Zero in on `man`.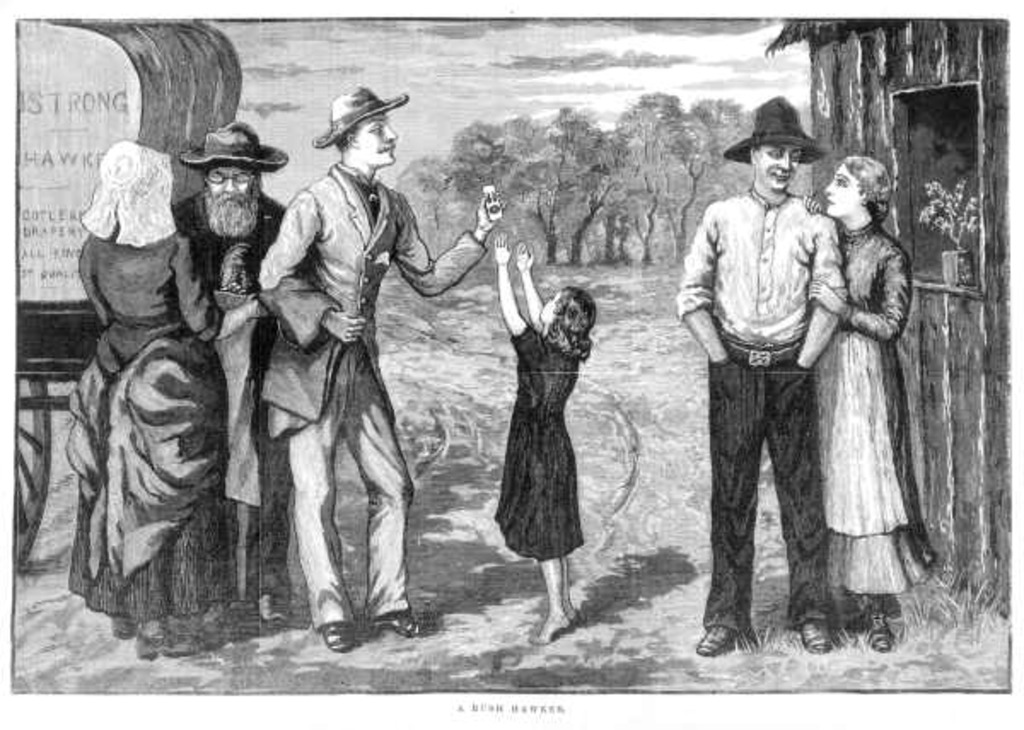
Zeroed in: rect(242, 78, 509, 658).
